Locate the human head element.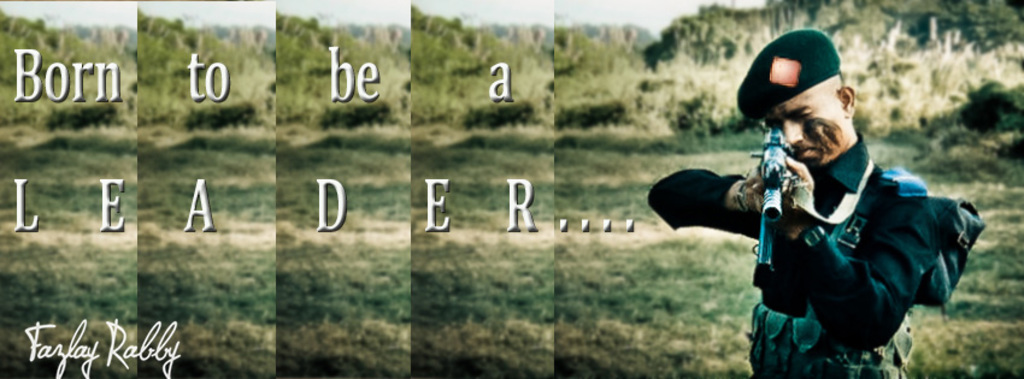
Element bbox: bbox(749, 34, 873, 164).
